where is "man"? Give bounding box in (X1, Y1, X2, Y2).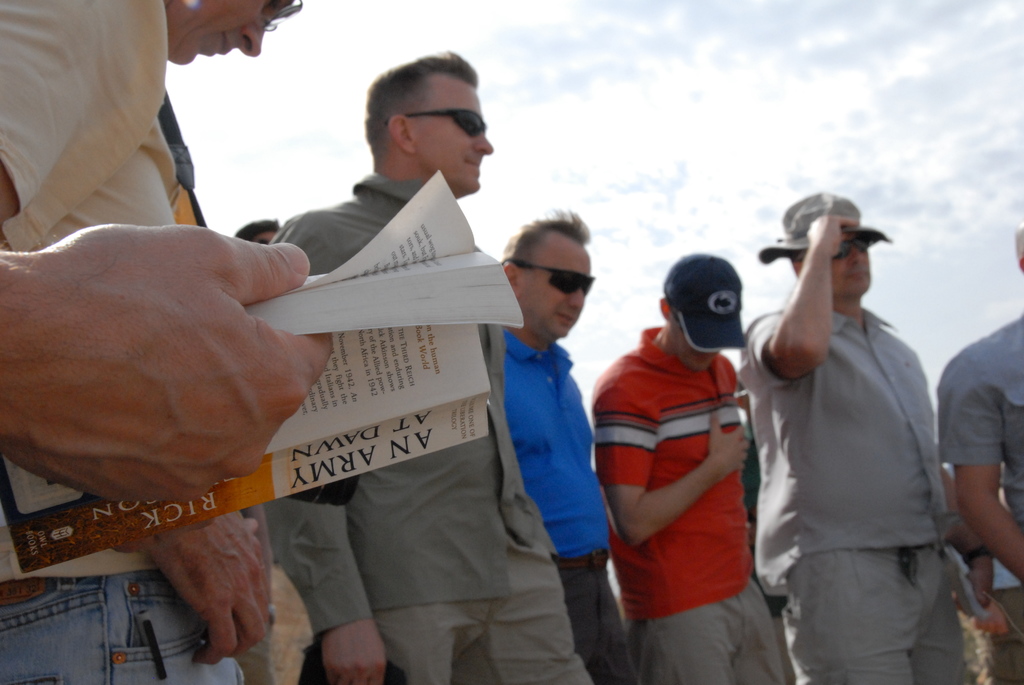
(0, 0, 304, 684).
